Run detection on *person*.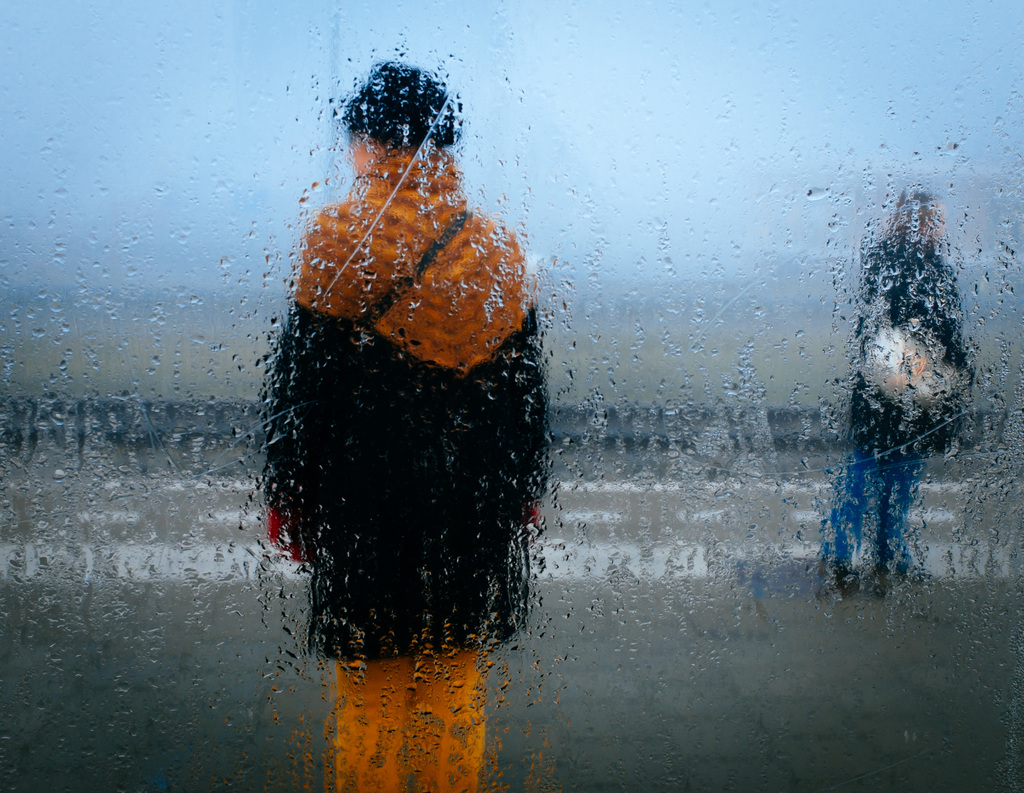
Result: bbox=(815, 184, 983, 593).
